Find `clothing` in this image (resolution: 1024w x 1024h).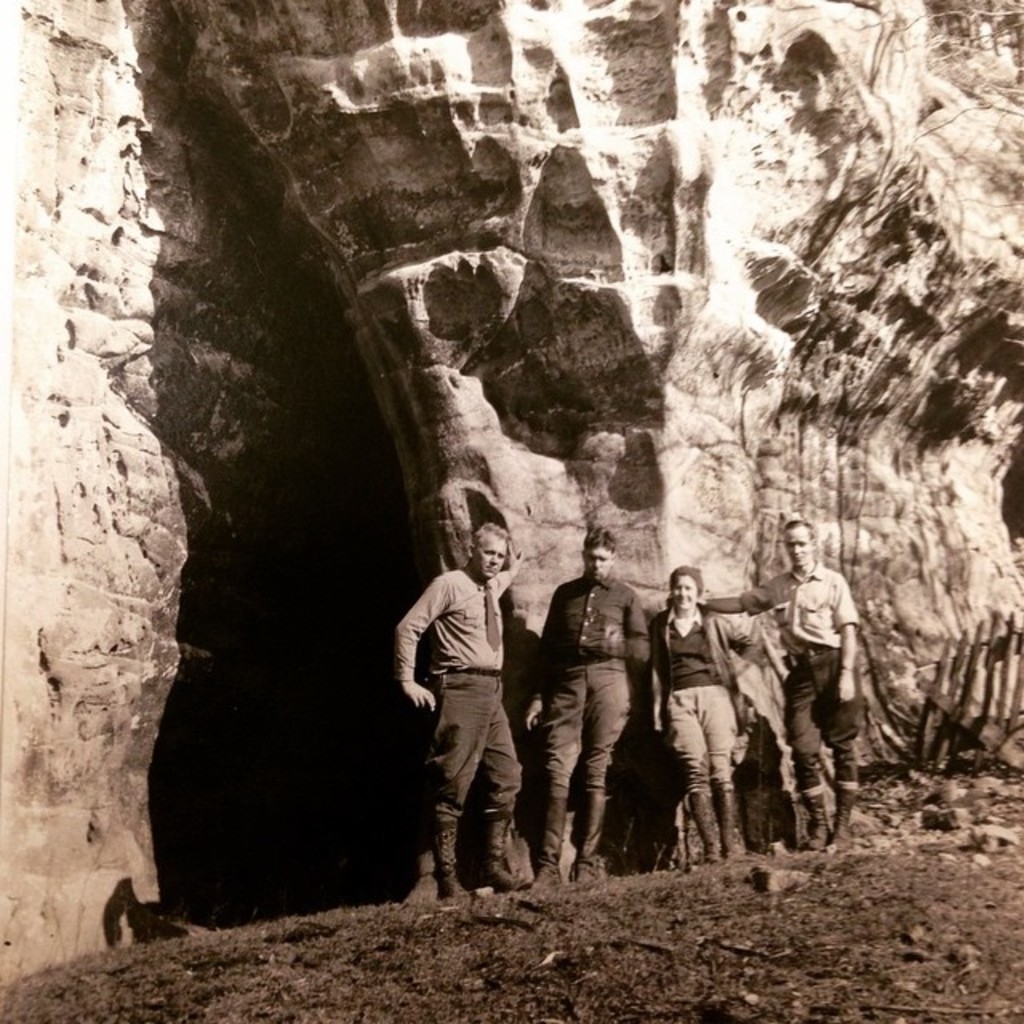
642, 598, 744, 816.
